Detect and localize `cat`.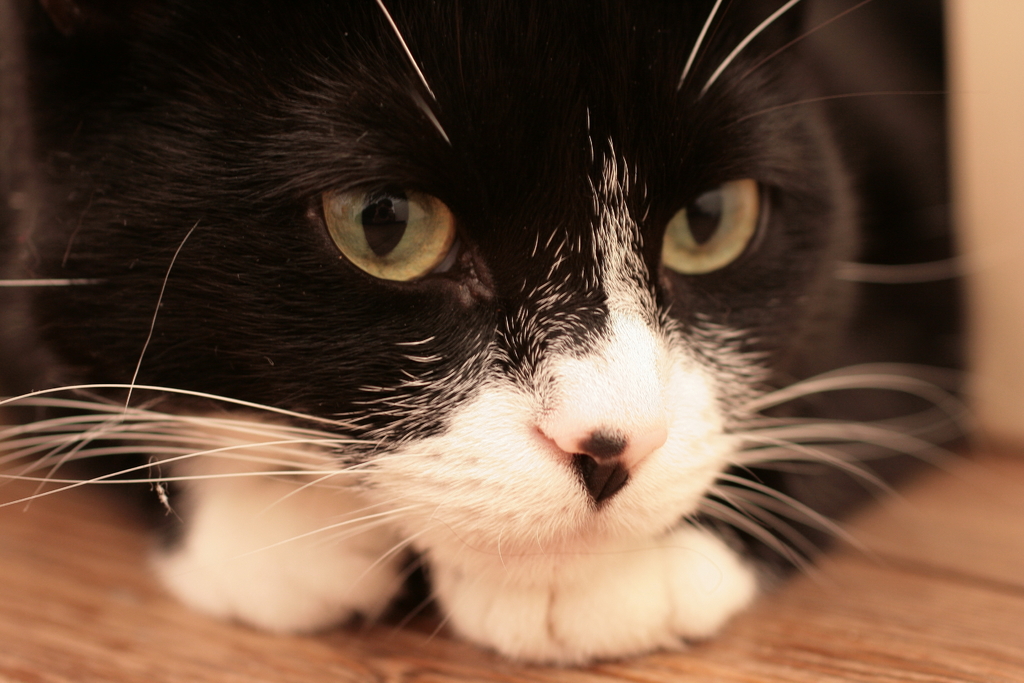
Localized at [left=0, top=1, right=1007, bottom=671].
